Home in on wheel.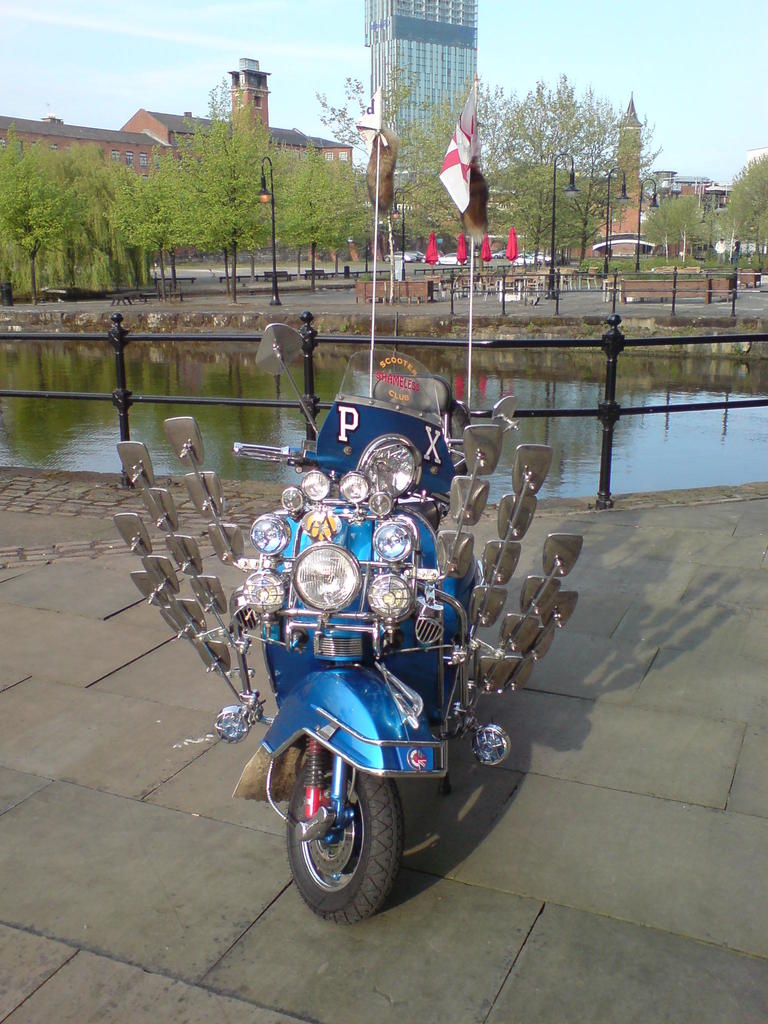
Homed in at x1=455, y1=257, x2=461, y2=268.
